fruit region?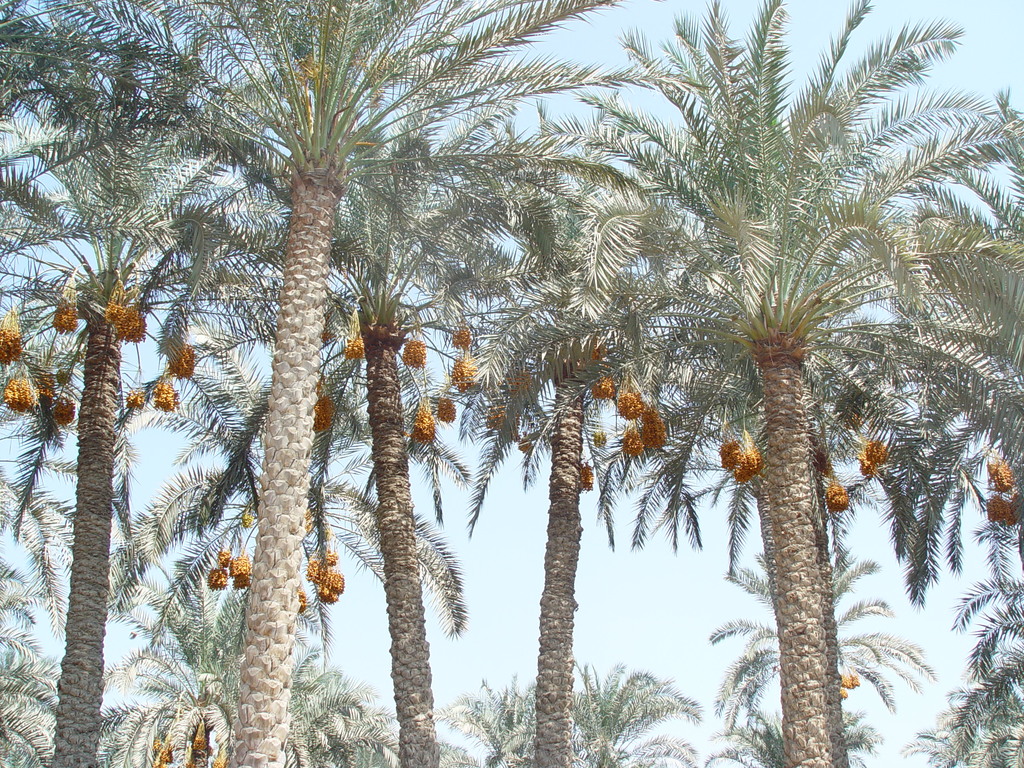
824/482/849/515
